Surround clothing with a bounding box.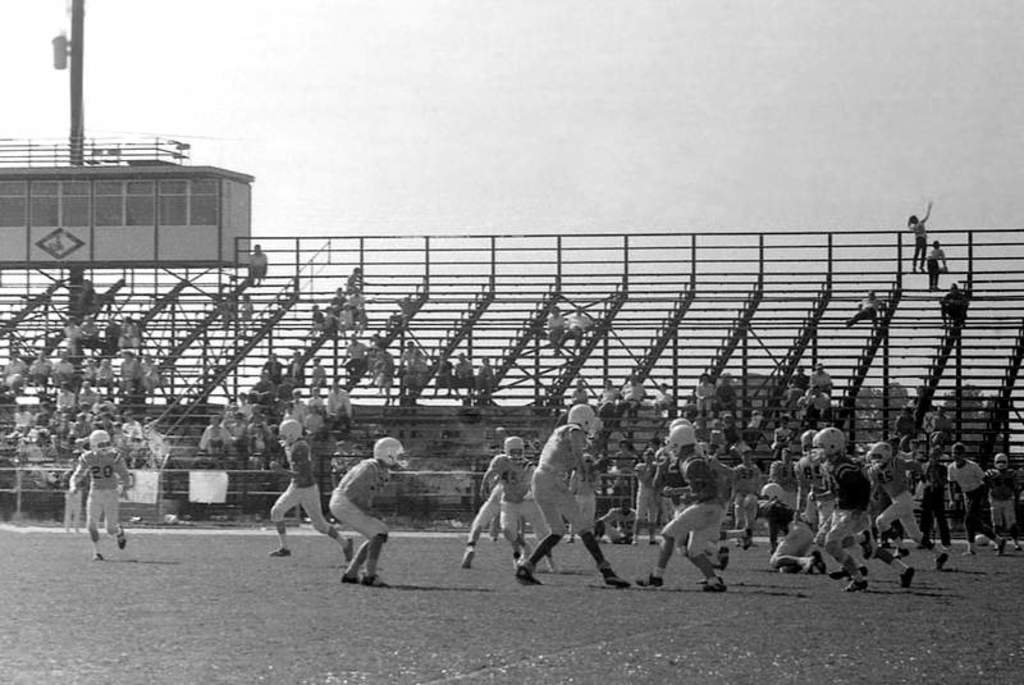
select_region(550, 314, 572, 344).
